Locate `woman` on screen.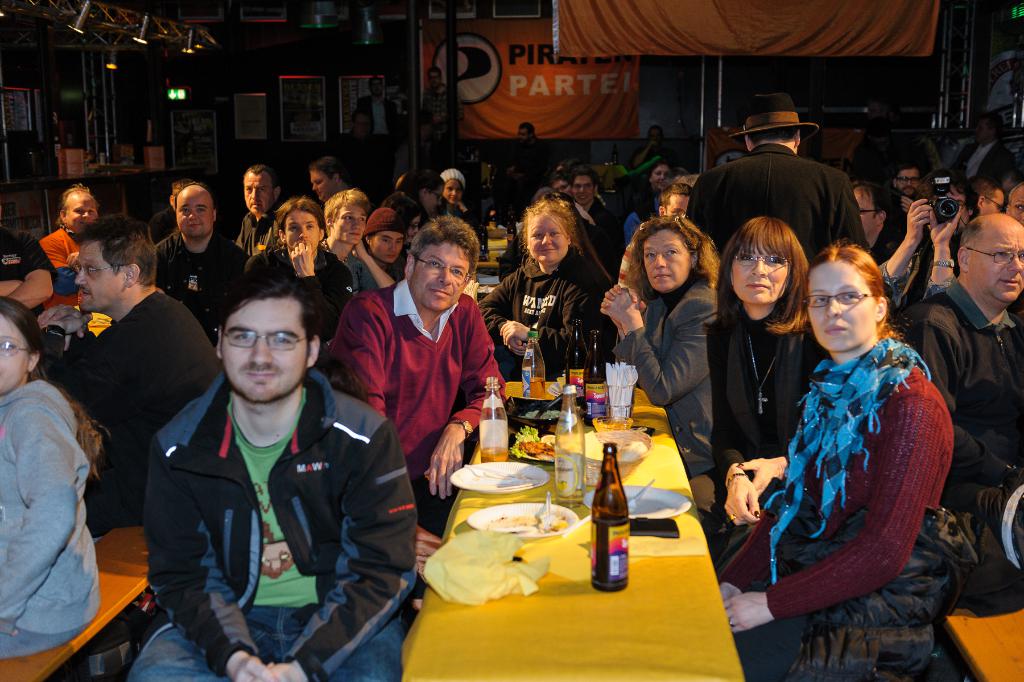
On screen at box=[680, 232, 862, 573].
